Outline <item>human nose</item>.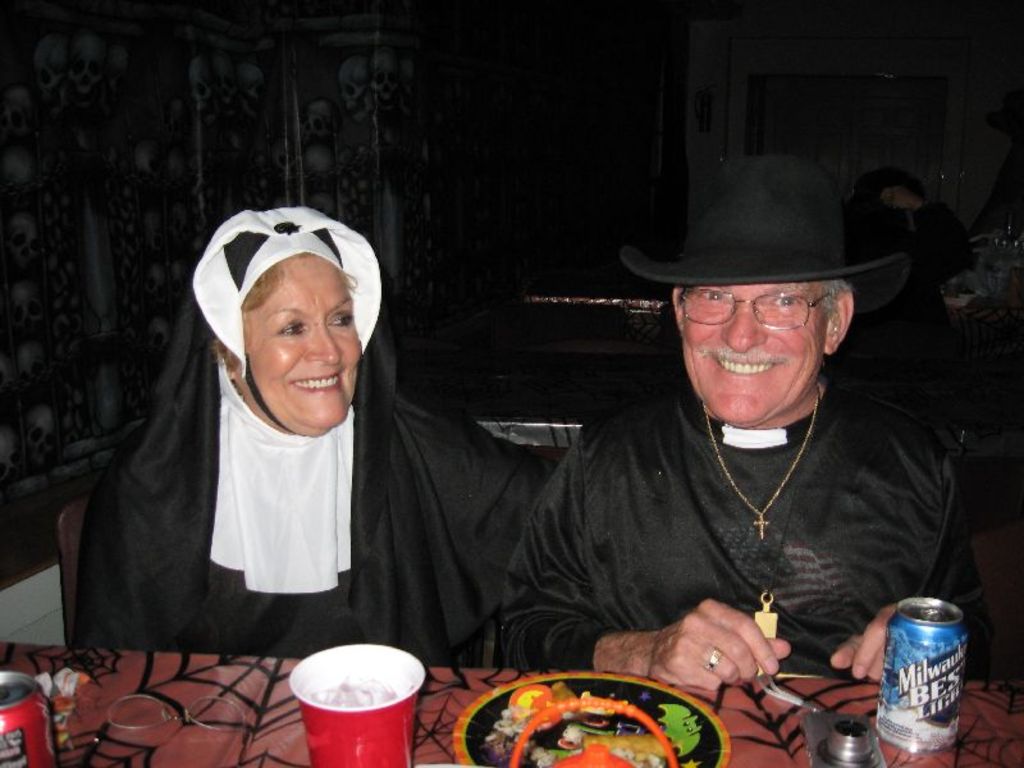
Outline: x1=310, y1=323, x2=343, y2=367.
